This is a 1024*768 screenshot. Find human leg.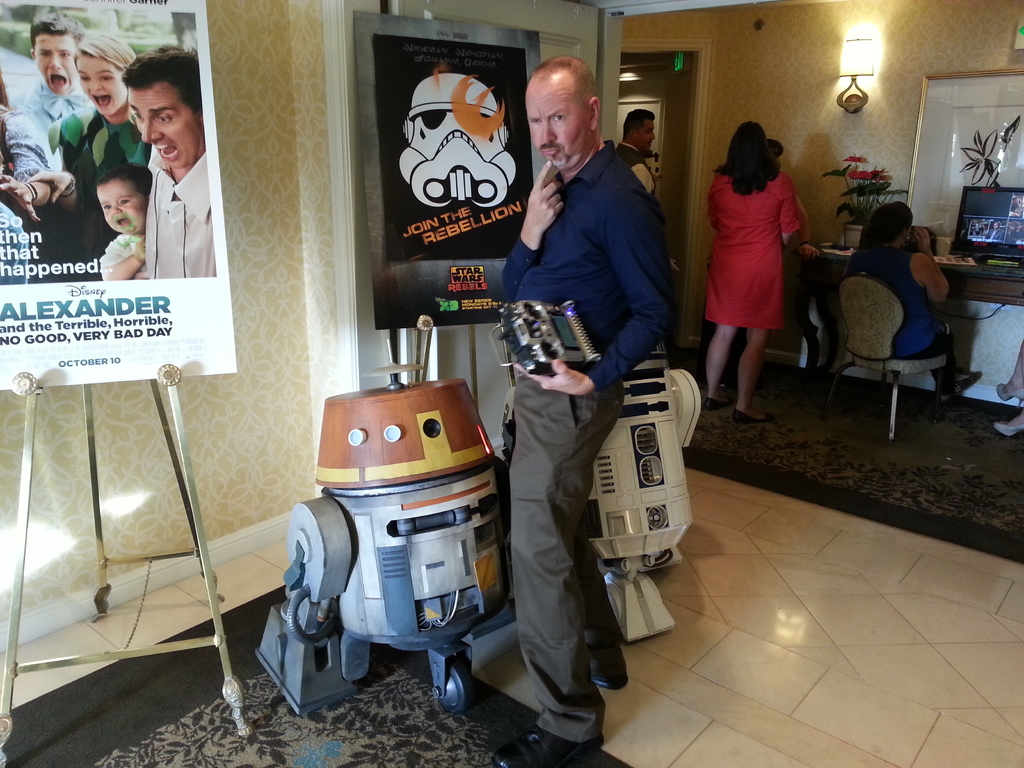
Bounding box: (left=485, top=372, right=624, bottom=764).
